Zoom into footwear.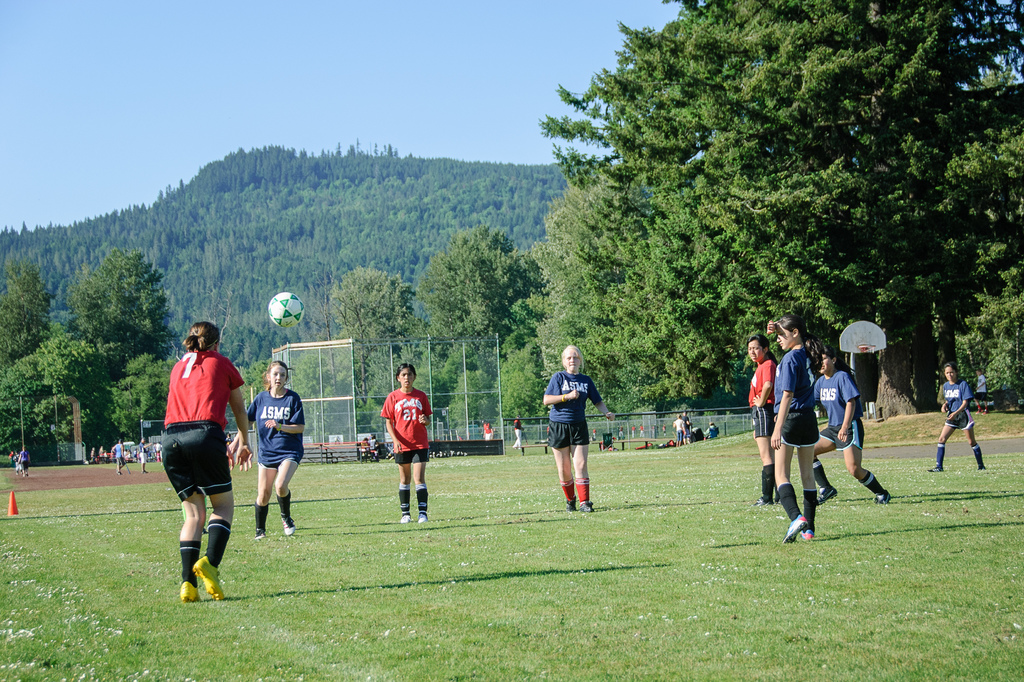
Zoom target: crop(928, 467, 942, 470).
